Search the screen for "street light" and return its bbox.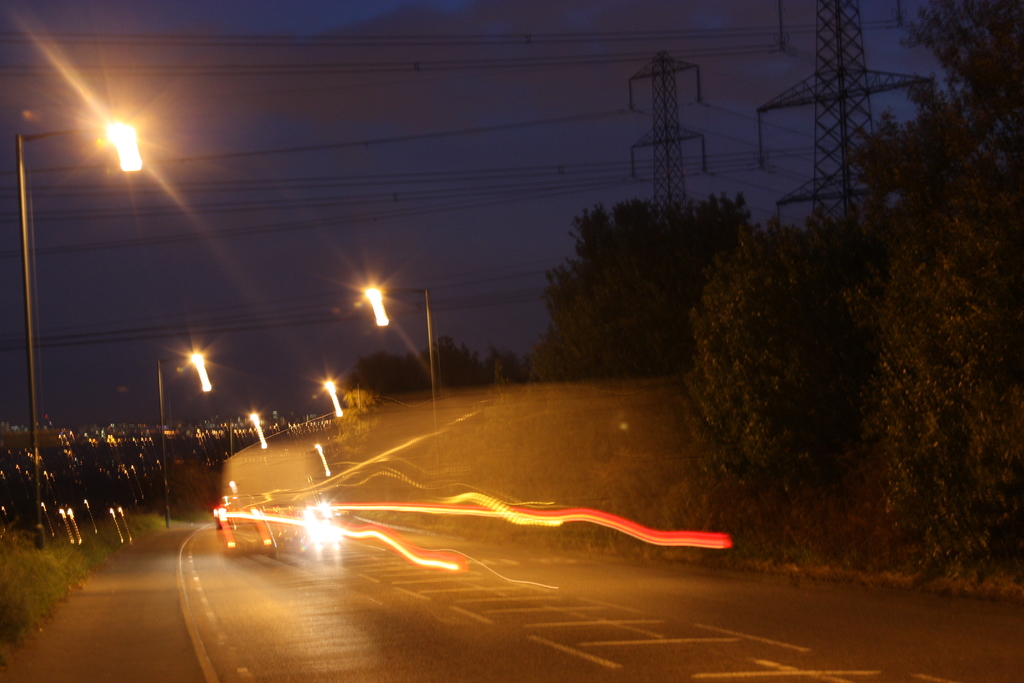
Found: 148 345 213 526.
